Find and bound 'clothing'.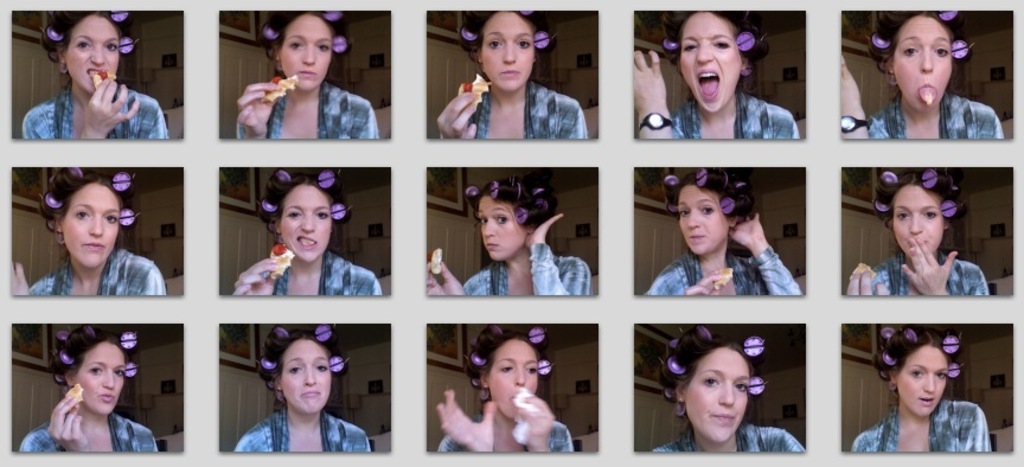
Bound: bbox=(673, 90, 800, 137).
